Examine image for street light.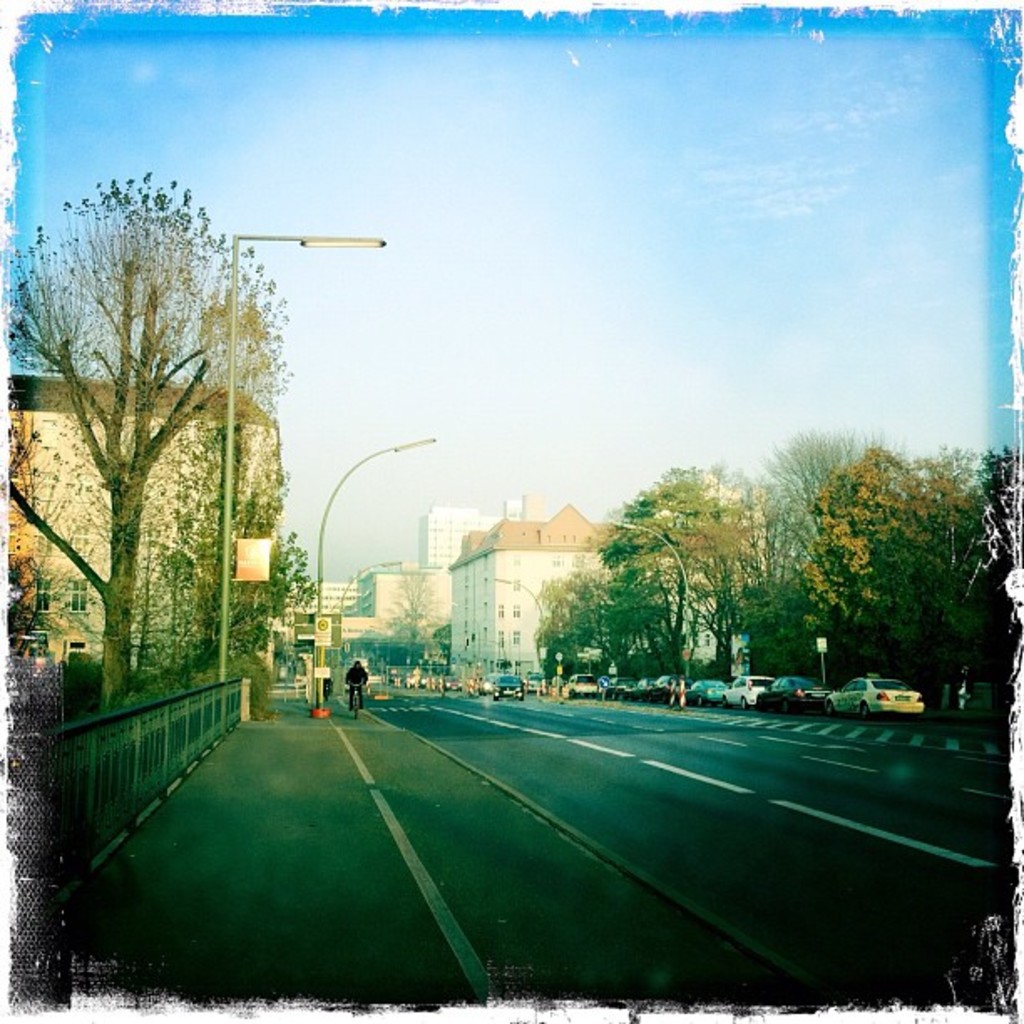
Examination result: rect(479, 574, 547, 691).
